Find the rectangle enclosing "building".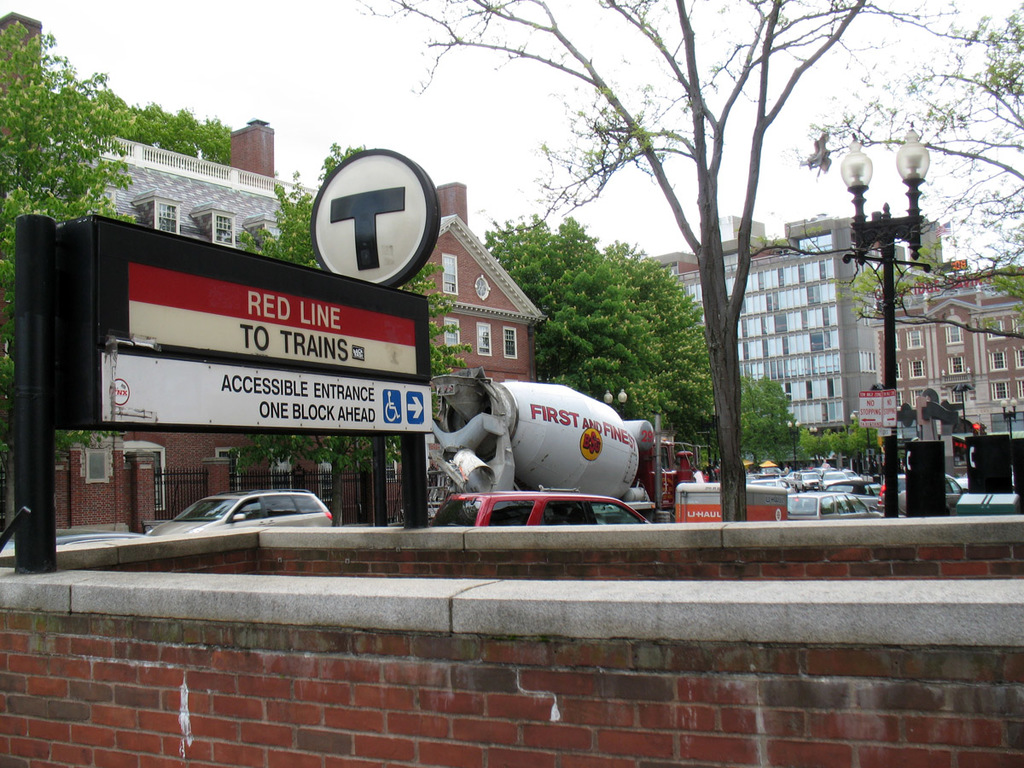
pyautogui.locateOnScreen(874, 265, 1023, 412).
